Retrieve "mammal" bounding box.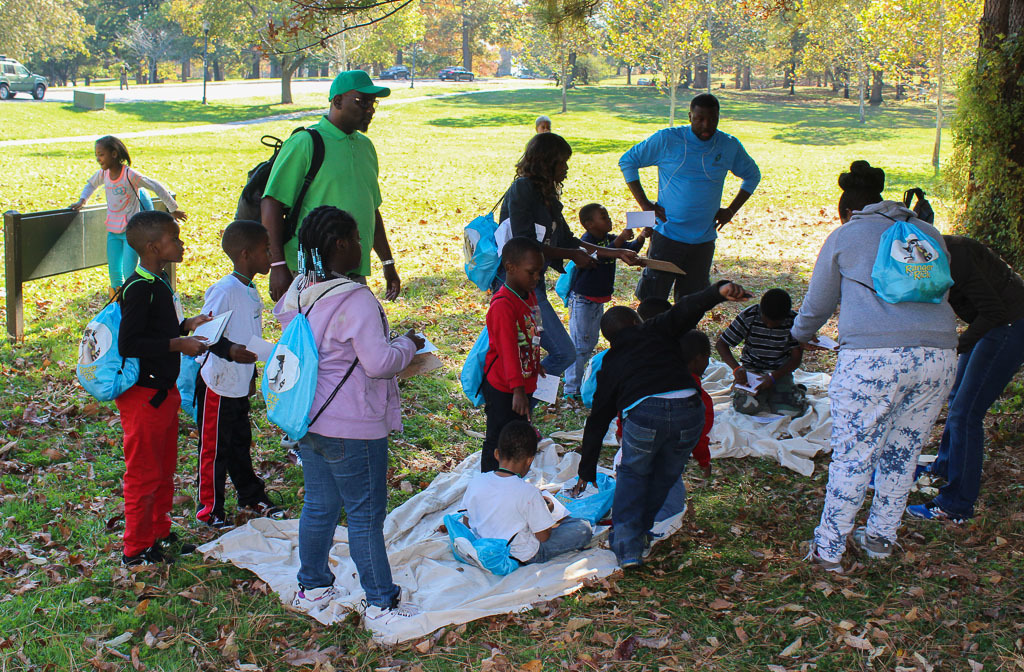
Bounding box: 194/216/281/529.
